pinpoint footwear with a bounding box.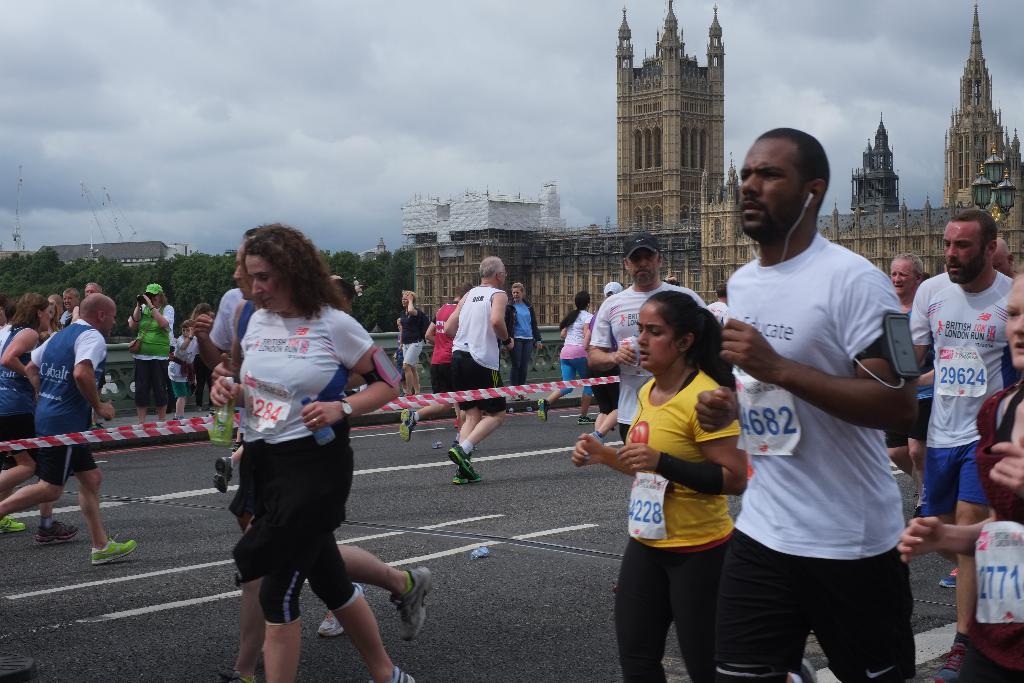
86,532,135,563.
